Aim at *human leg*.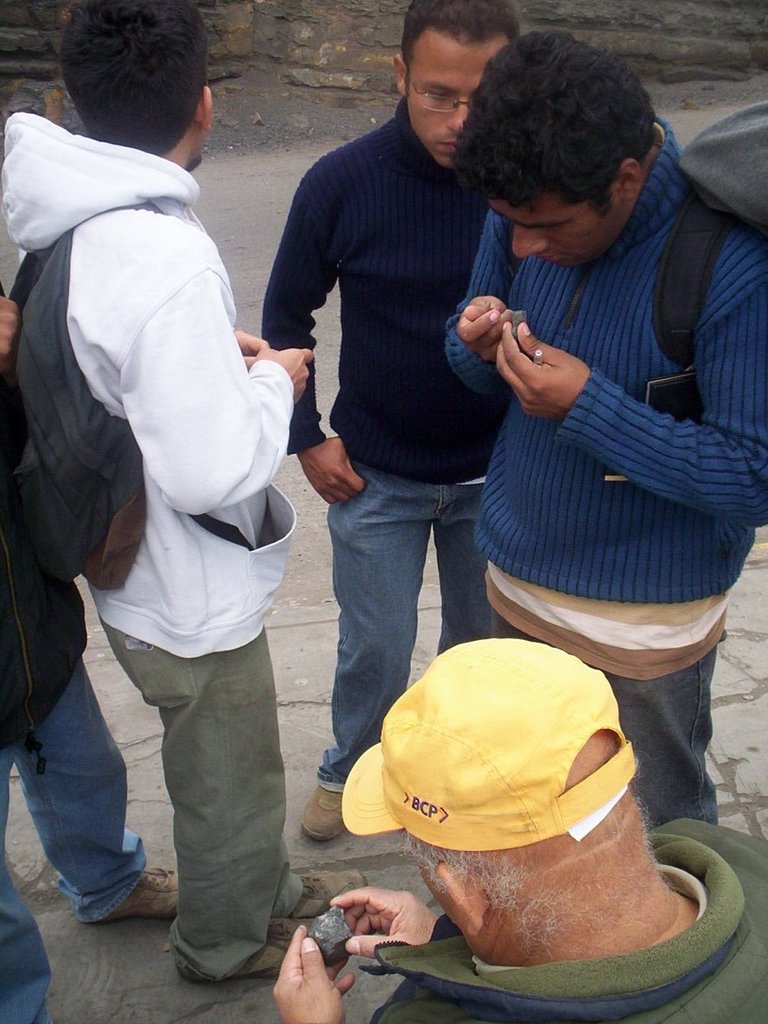
Aimed at select_region(274, 864, 330, 913).
